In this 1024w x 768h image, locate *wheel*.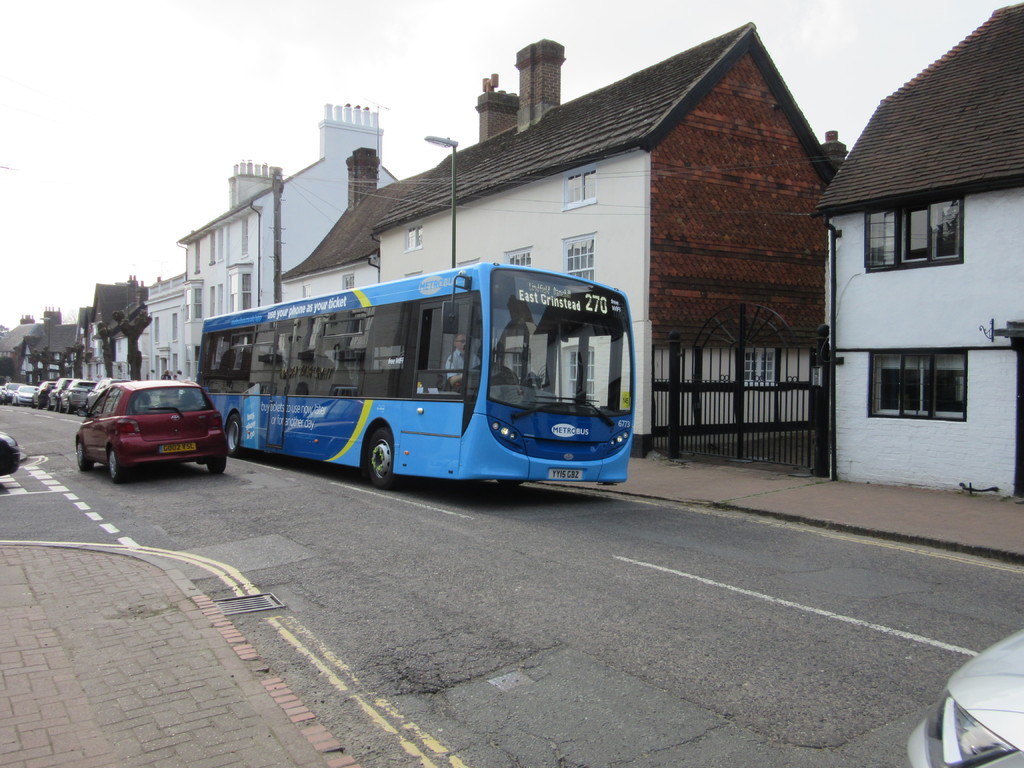
Bounding box: bbox(67, 399, 75, 414).
